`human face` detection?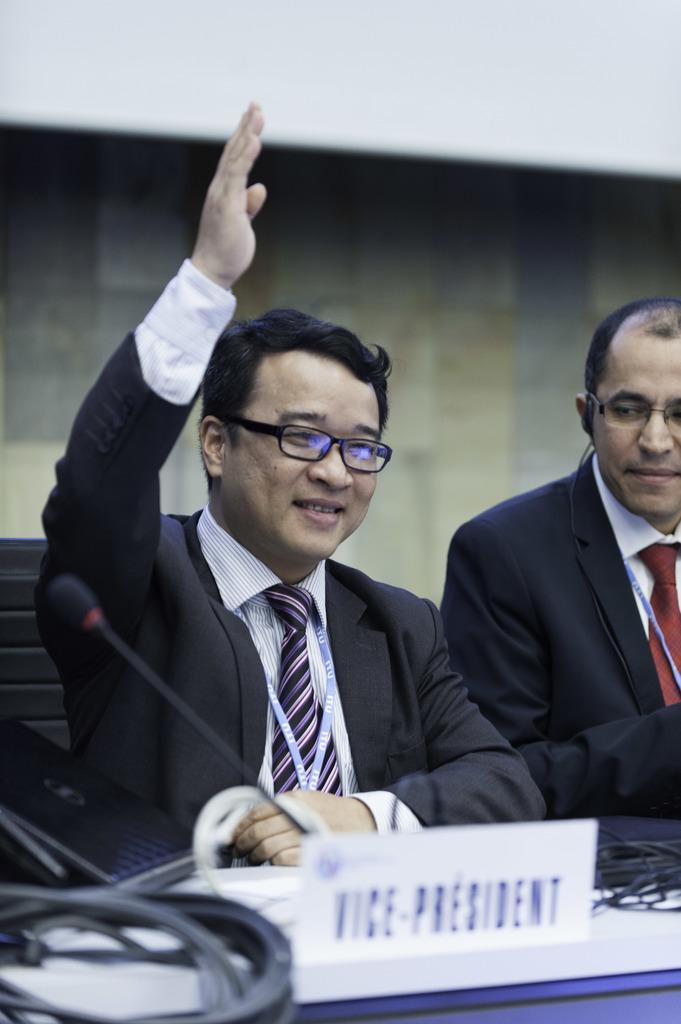
locate(591, 337, 680, 510)
